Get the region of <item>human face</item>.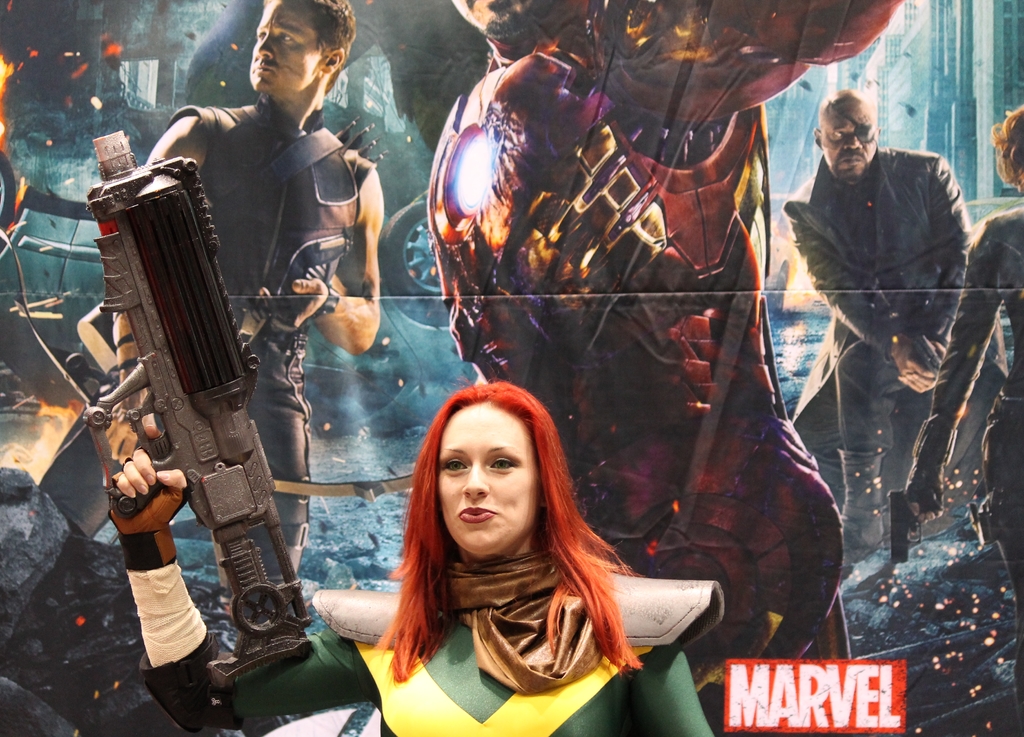
box(424, 402, 536, 563).
